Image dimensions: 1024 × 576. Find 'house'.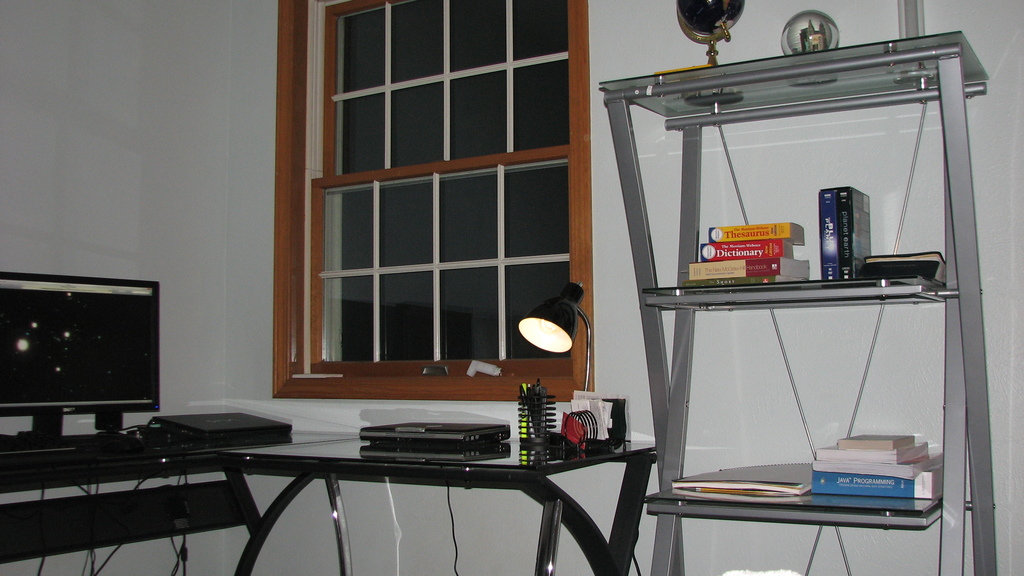
<bbox>0, 0, 1023, 575</bbox>.
